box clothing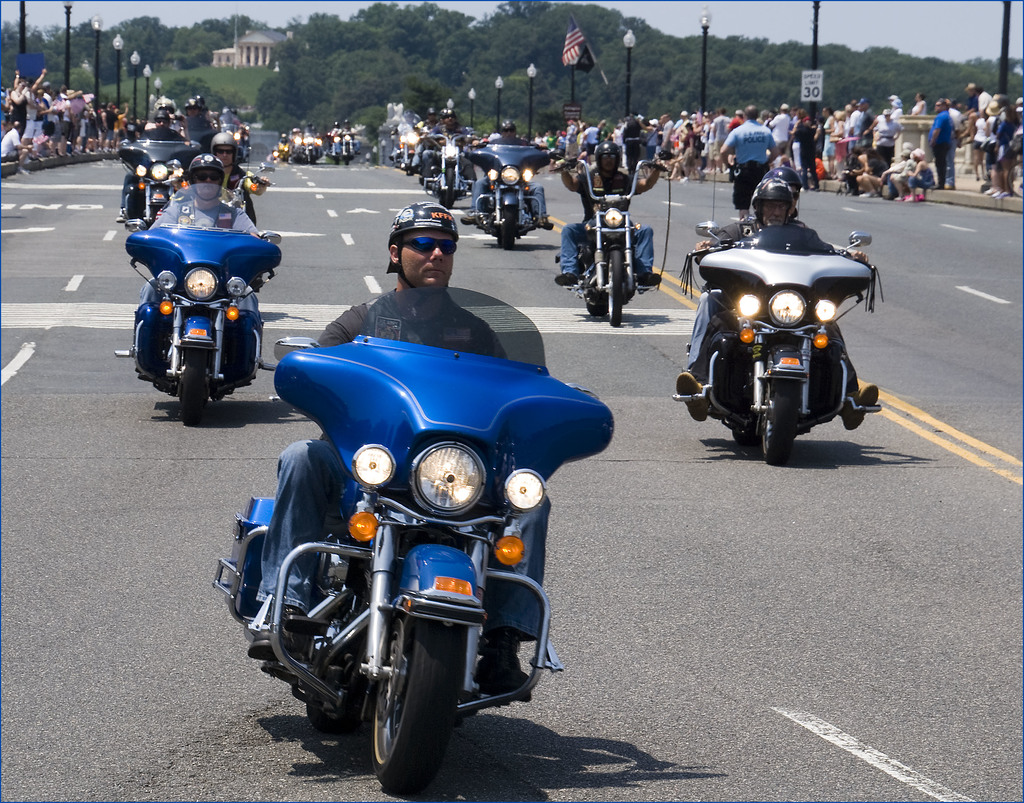
(120, 122, 186, 215)
